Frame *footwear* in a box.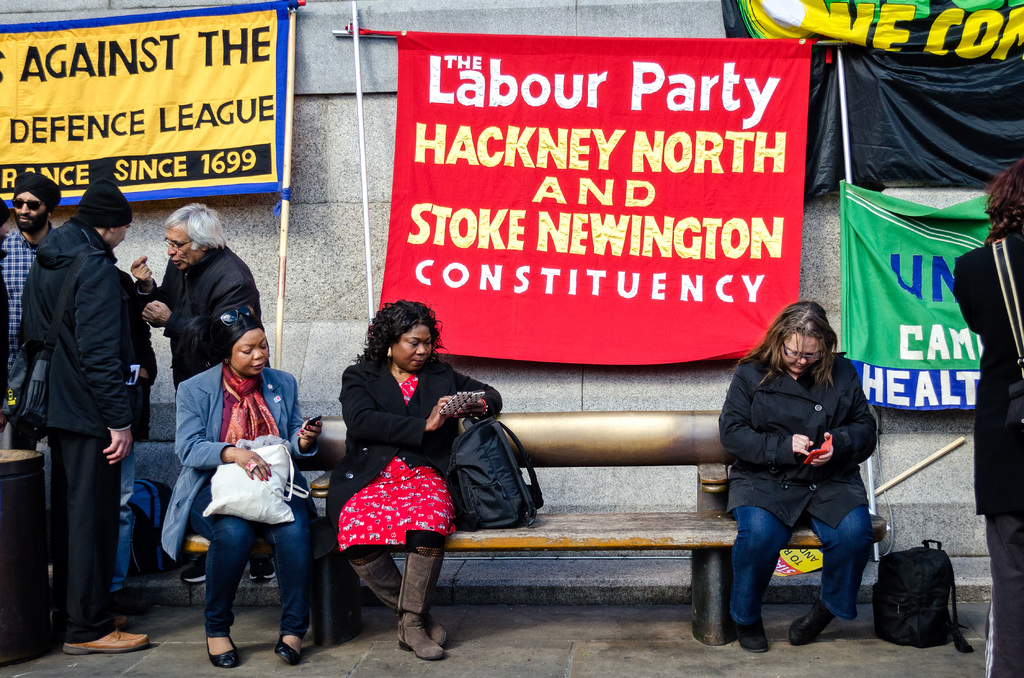
<bbox>788, 596, 830, 645</bbox>.
